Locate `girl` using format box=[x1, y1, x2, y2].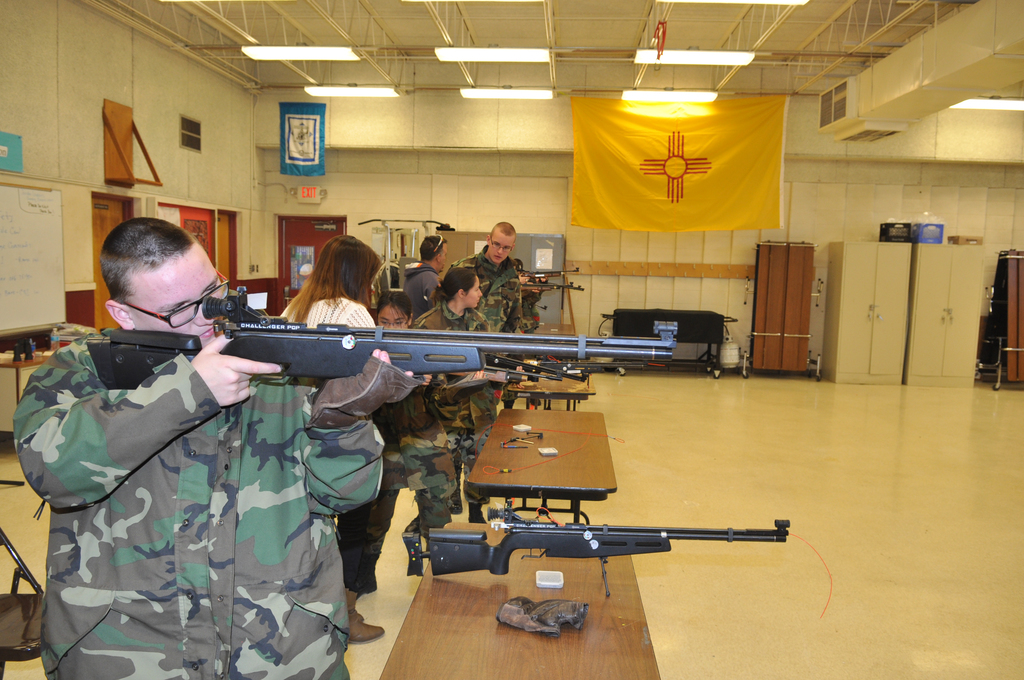
box=[422, 264, 486, 330].
